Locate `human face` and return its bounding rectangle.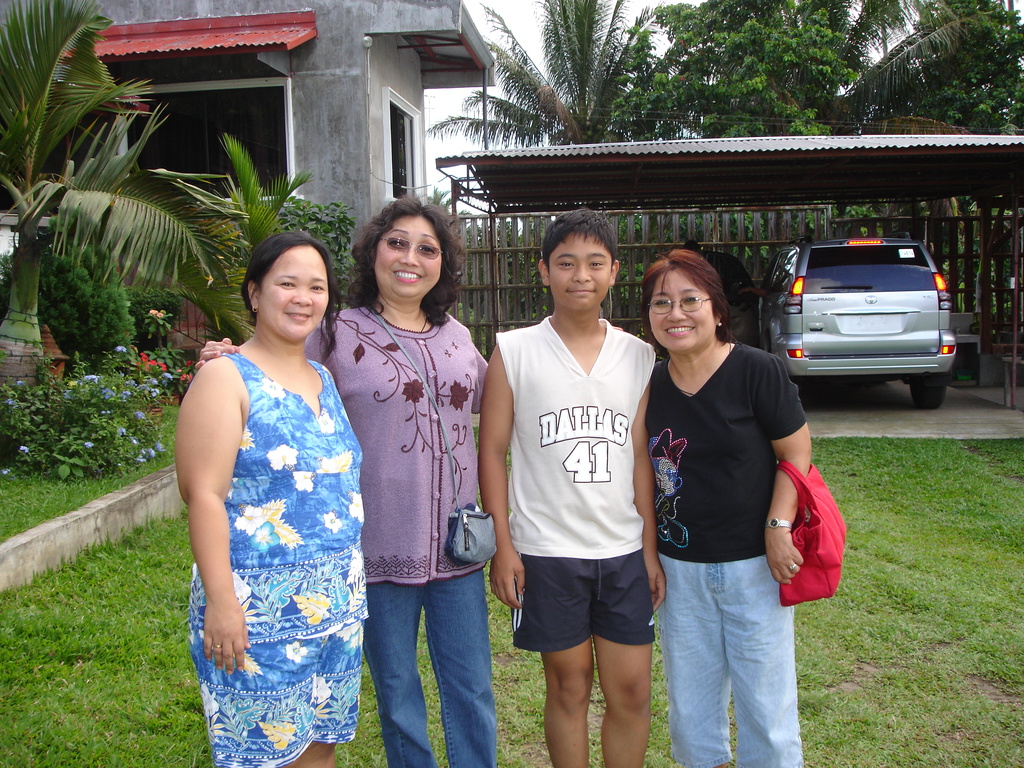
<bbox>264, 244, 326, 336</bbox>.
